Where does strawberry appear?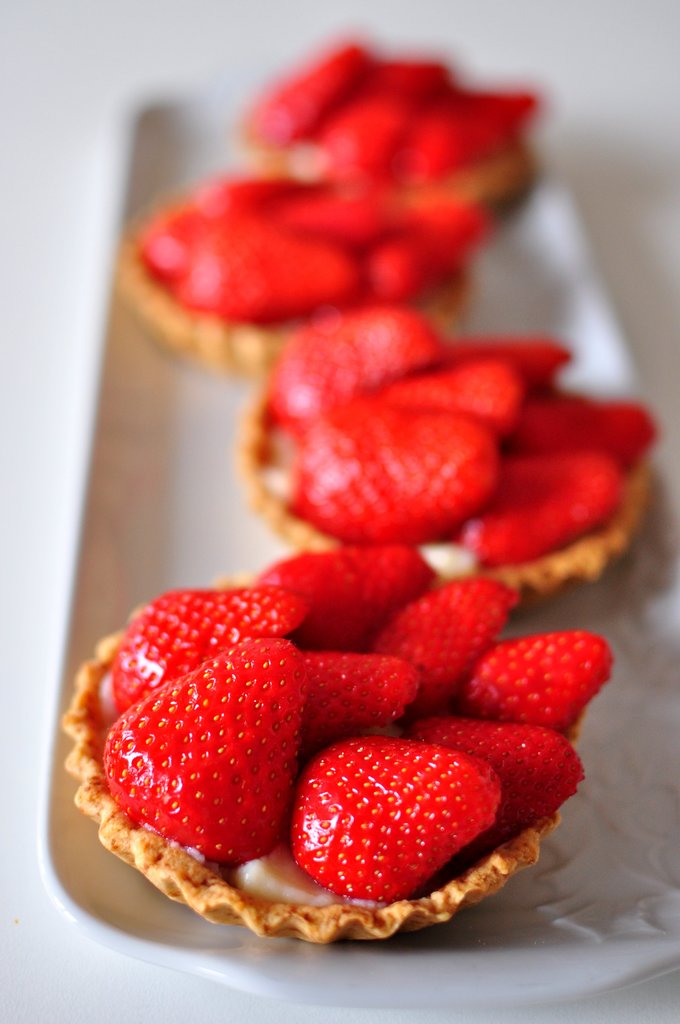
Appears at 257:540:430:659.
